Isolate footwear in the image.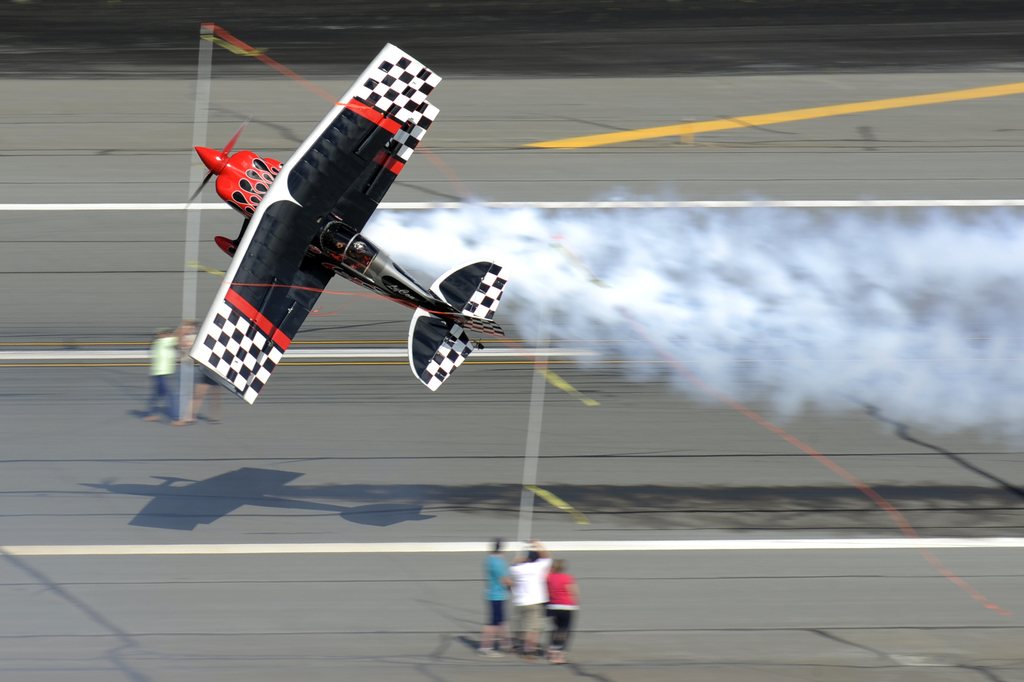
Isolated region: detection(499, 640, 512, 647).
